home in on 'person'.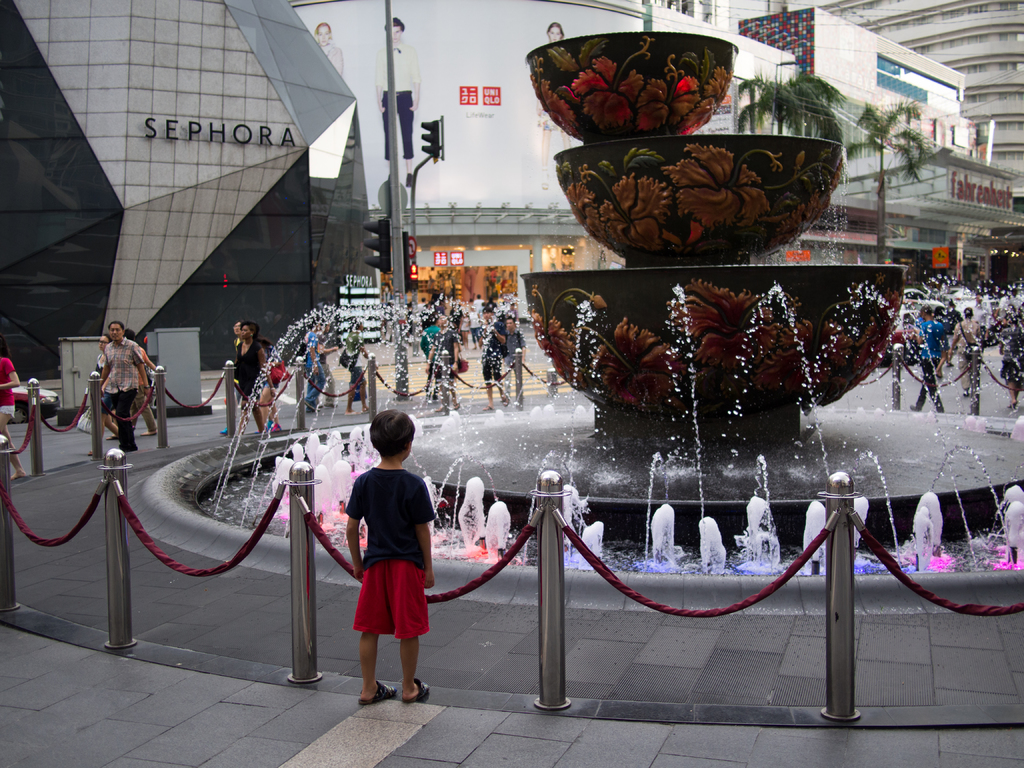
Homed in at [left=231, top=322, right=268, bottom=433].
